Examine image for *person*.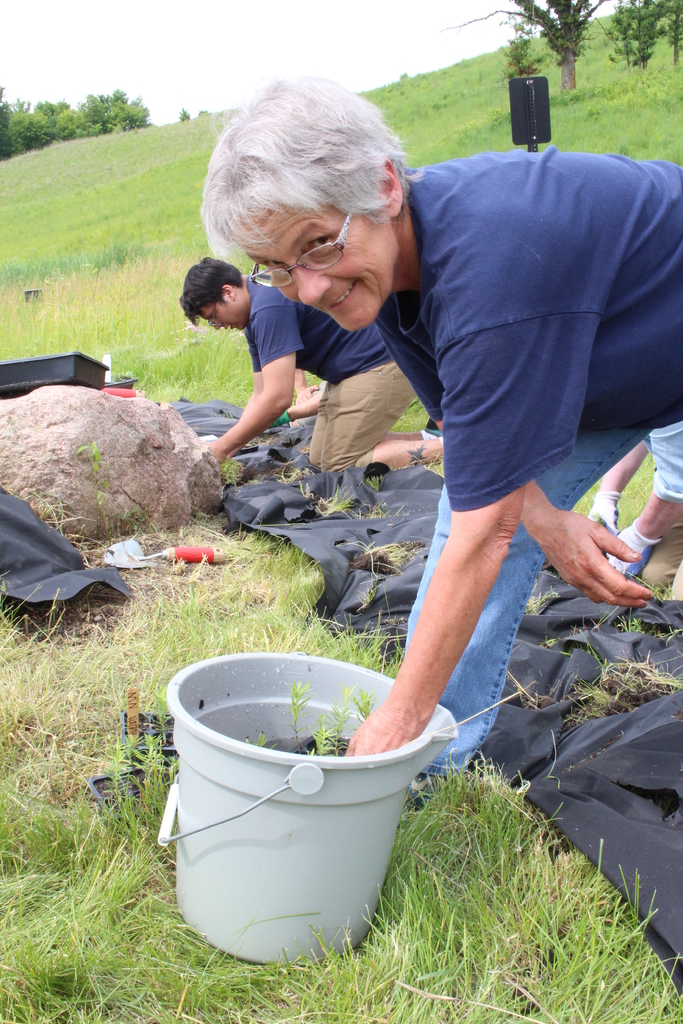
Examination result: detection(240, 92, 636, 726).
